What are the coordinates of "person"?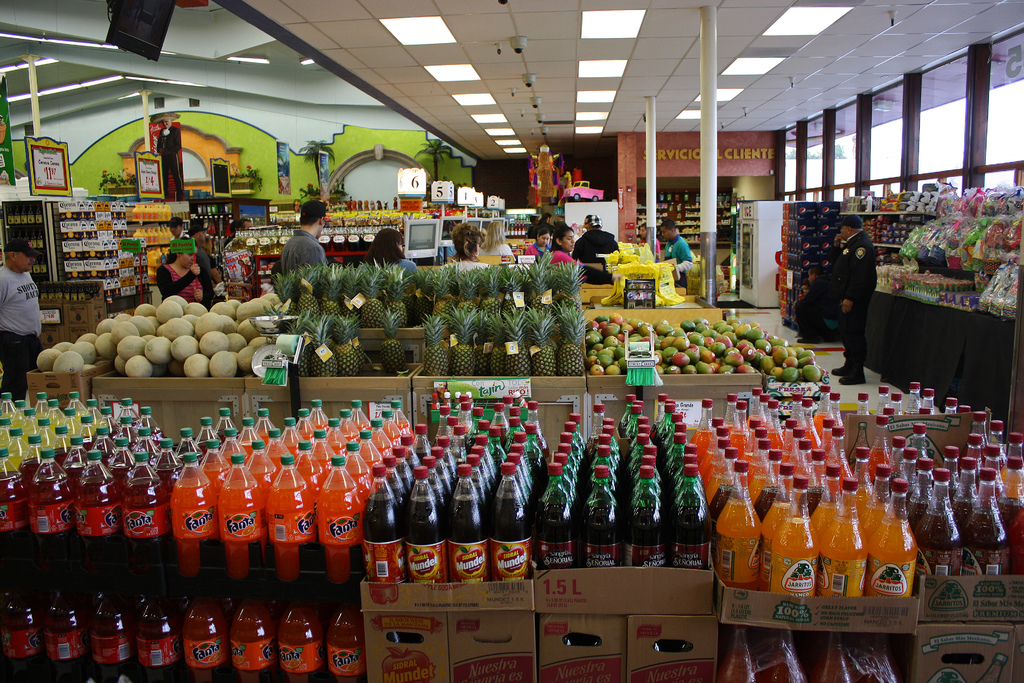
163, 213, 189, 240.
